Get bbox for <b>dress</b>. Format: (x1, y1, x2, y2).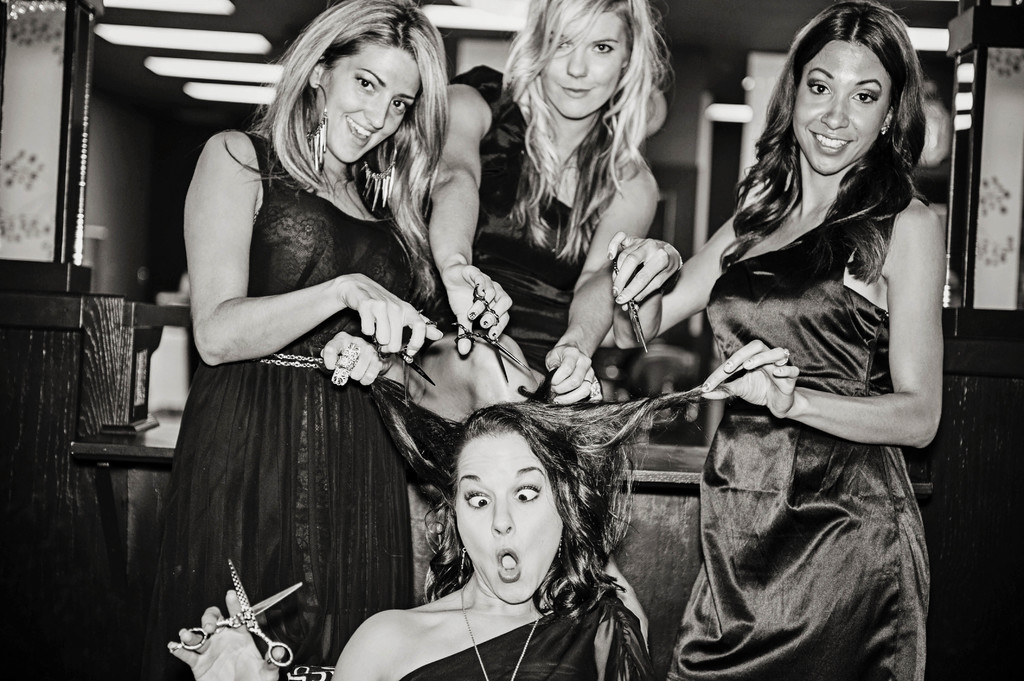
(668, 178, 933, 680).
